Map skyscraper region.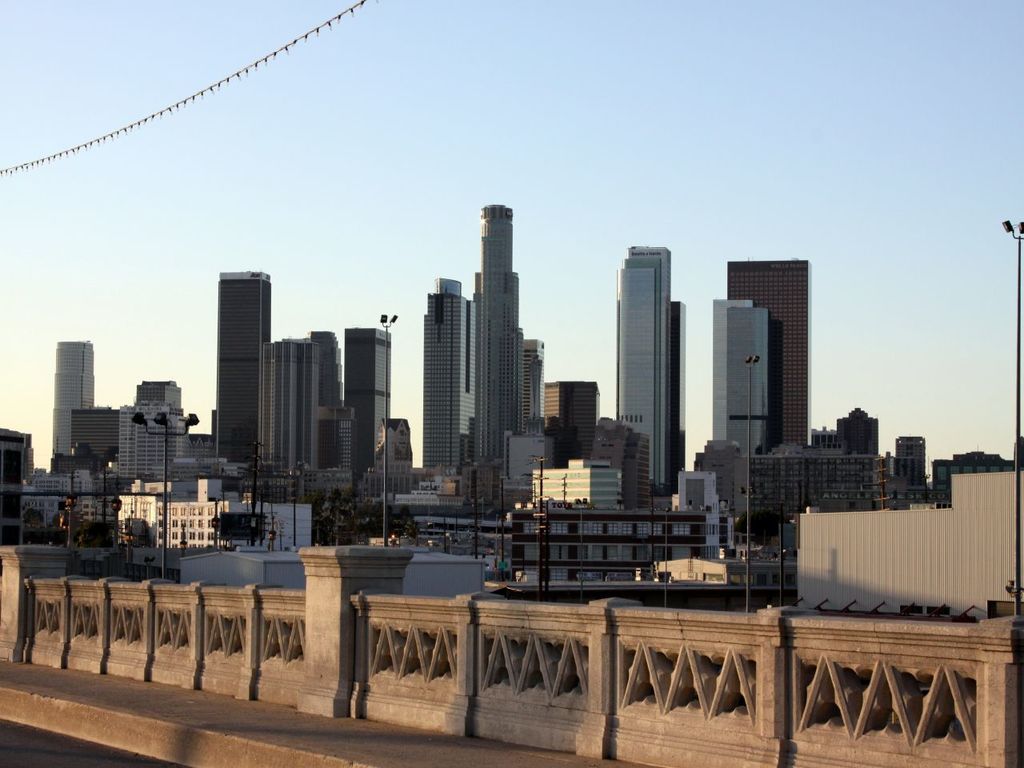
Mapped to detection(131, 379, 182, 416).
